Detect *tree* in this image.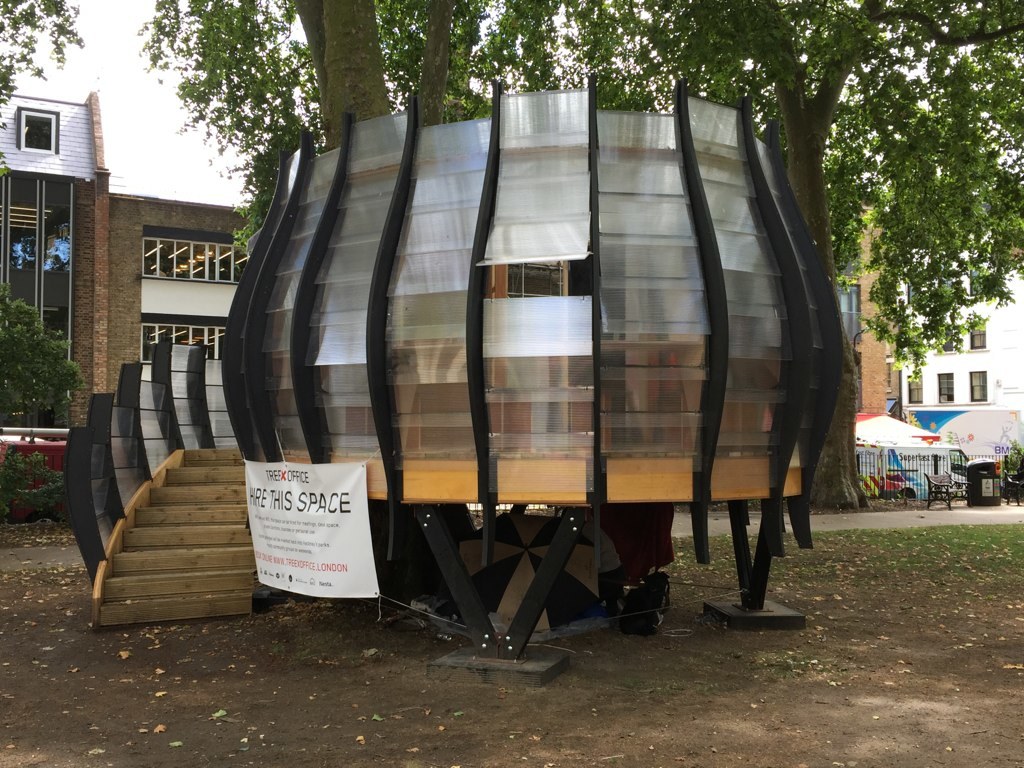
Detection: bbox(299, 0, 460, 155).
